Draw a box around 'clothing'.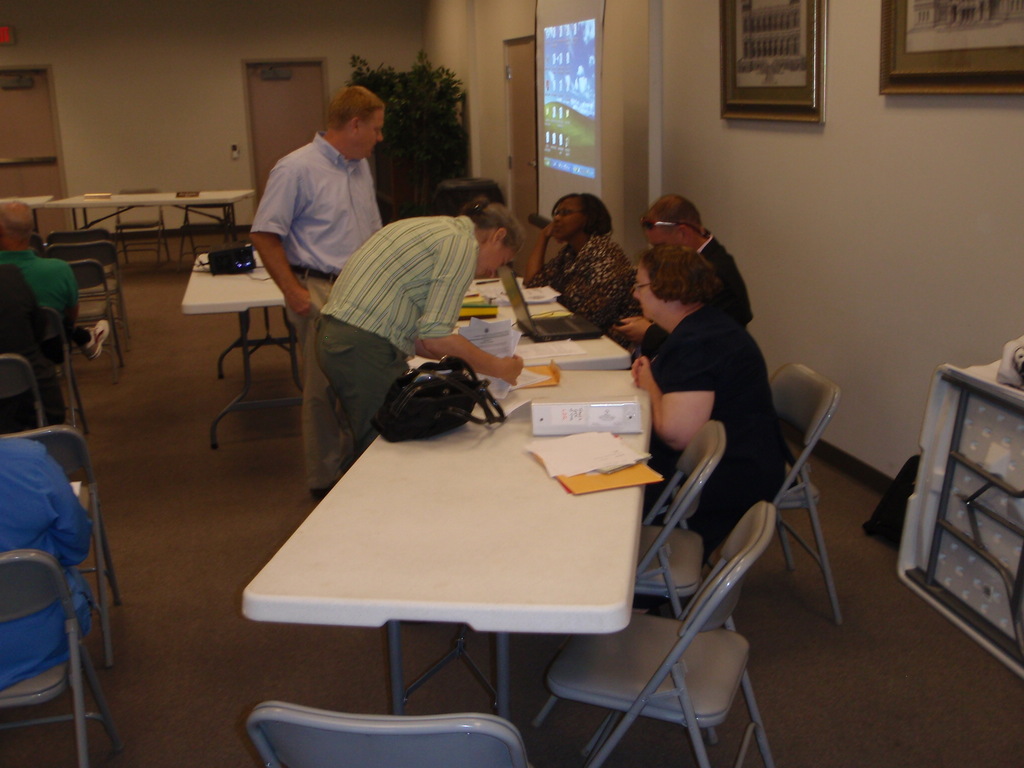
(529,232,645,332).
